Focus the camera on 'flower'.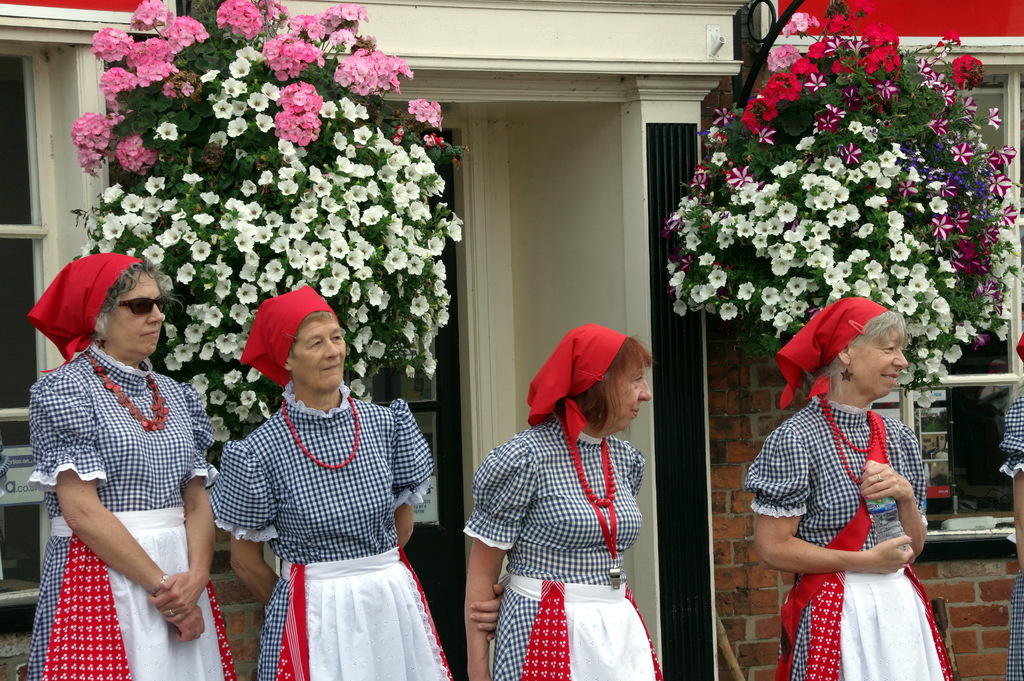
Focus region: (x1=285, y1=249, x2=307, y2=270).
